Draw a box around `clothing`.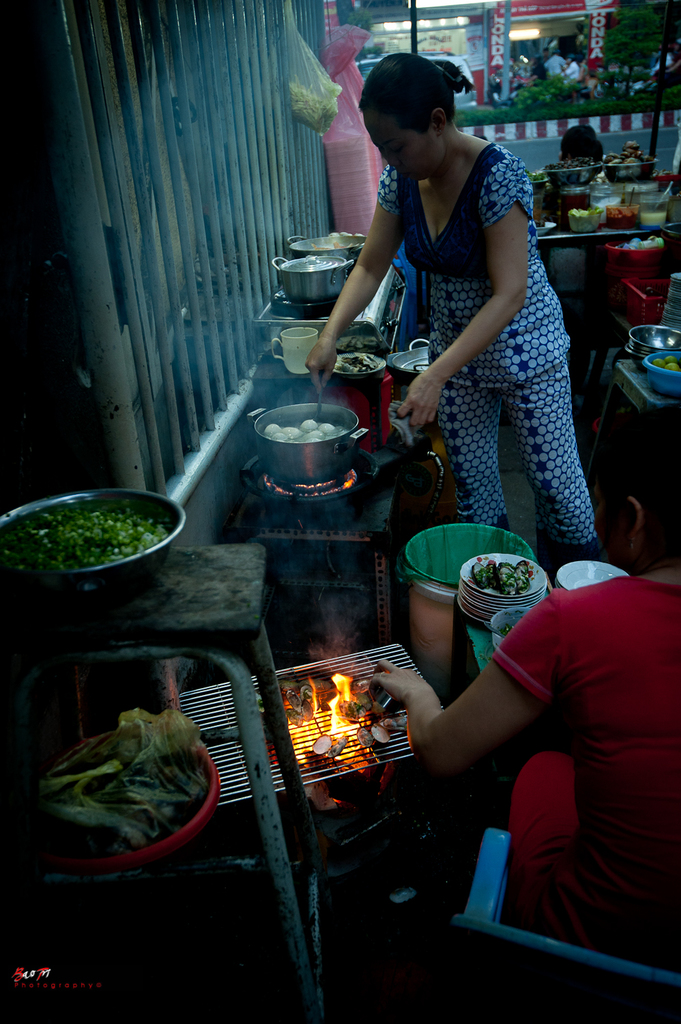
<box>467,575,680,985</box>.
